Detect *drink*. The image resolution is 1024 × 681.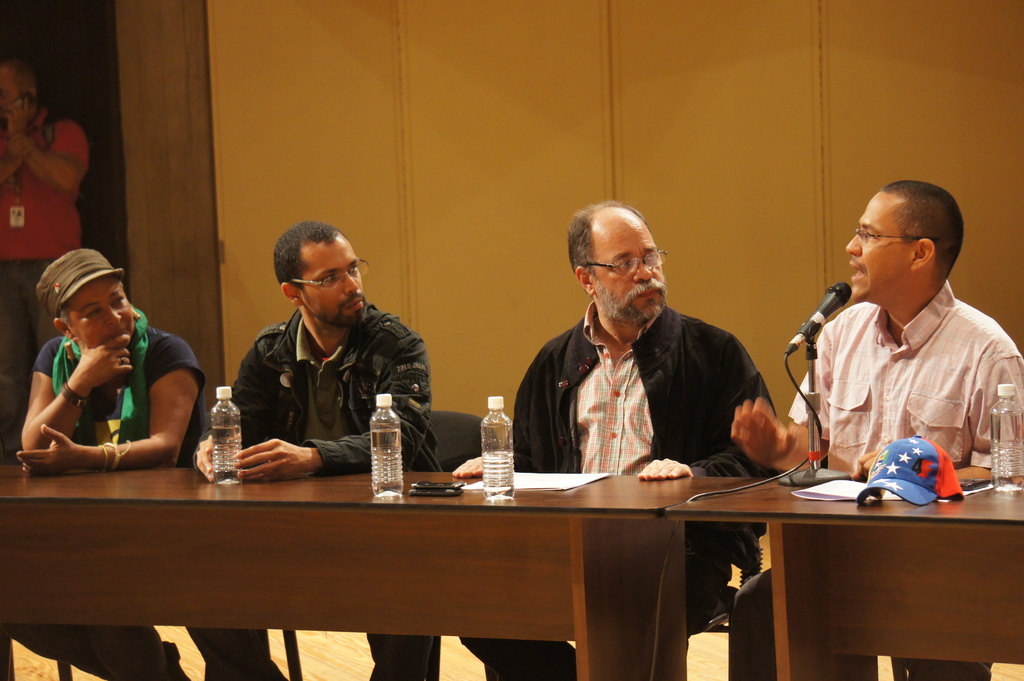
482,453,516,502.
